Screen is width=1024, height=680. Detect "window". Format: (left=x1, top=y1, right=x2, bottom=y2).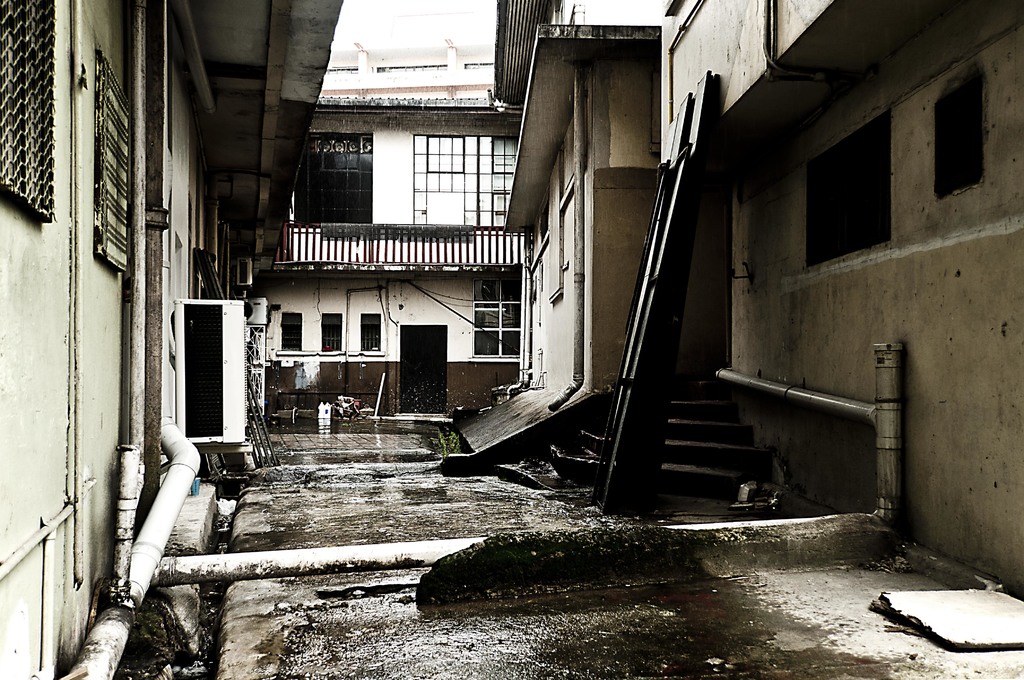
(left=800, top=104, right=895, bottom=264).
